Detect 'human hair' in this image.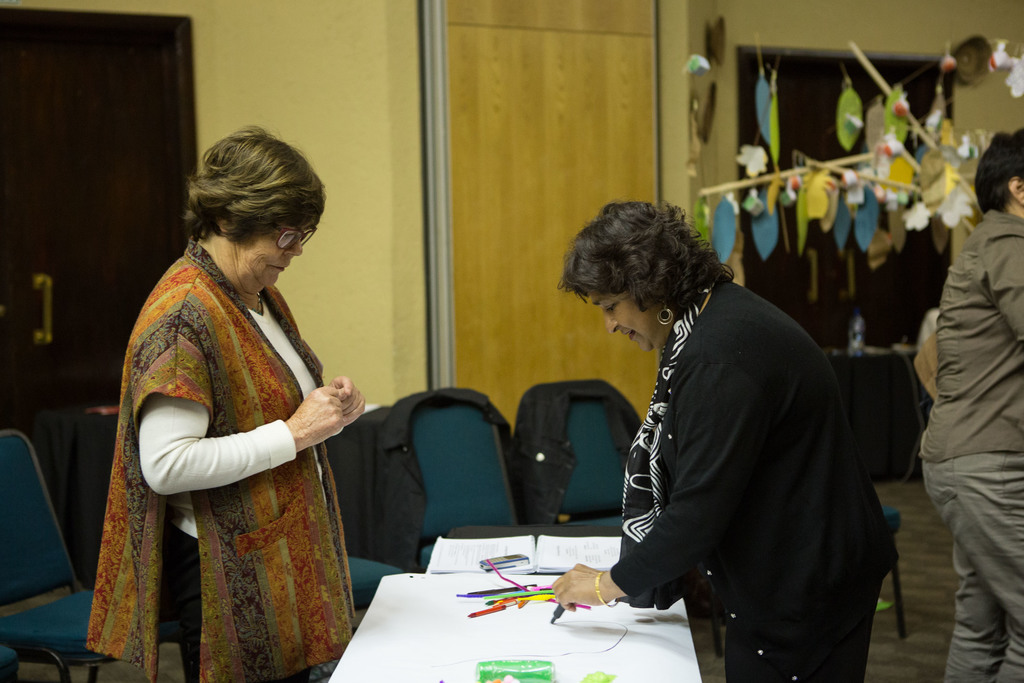
Detection: (left=974, top=128, right=1023, bottom=215).
